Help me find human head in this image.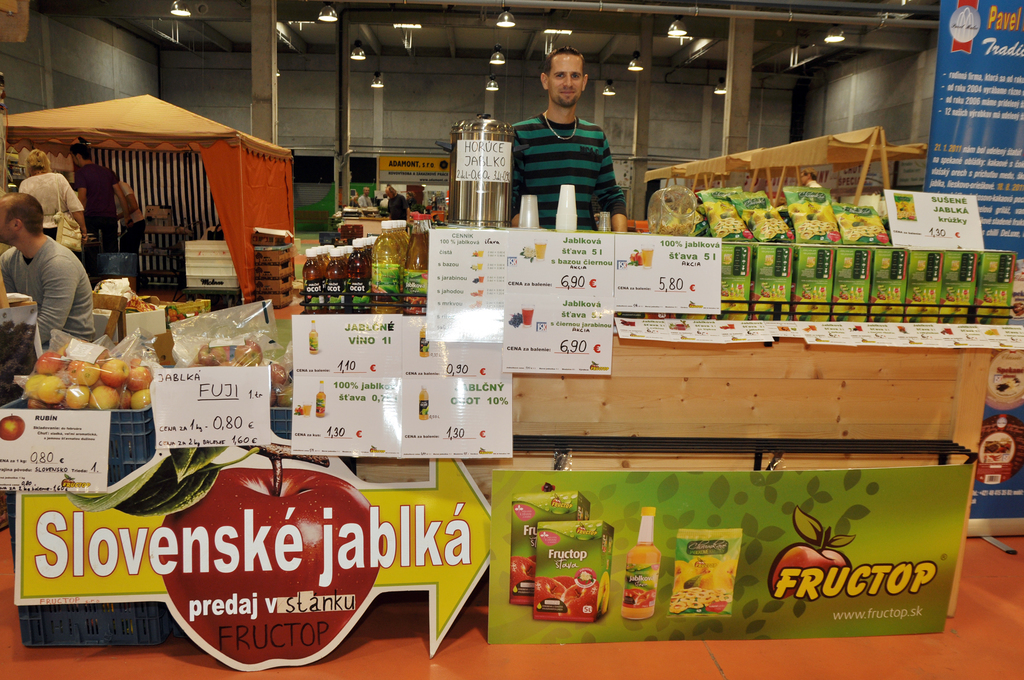
Found it: BBox(543, 45, 587, 110).
